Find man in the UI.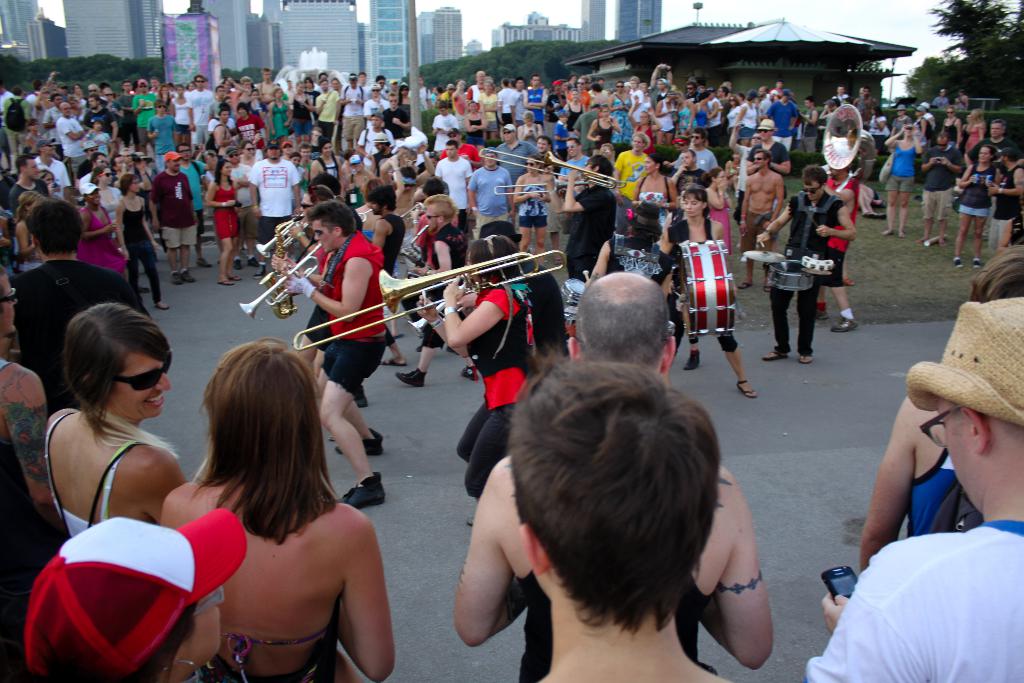
UI element at BBox(497, 81, 517, 128).
